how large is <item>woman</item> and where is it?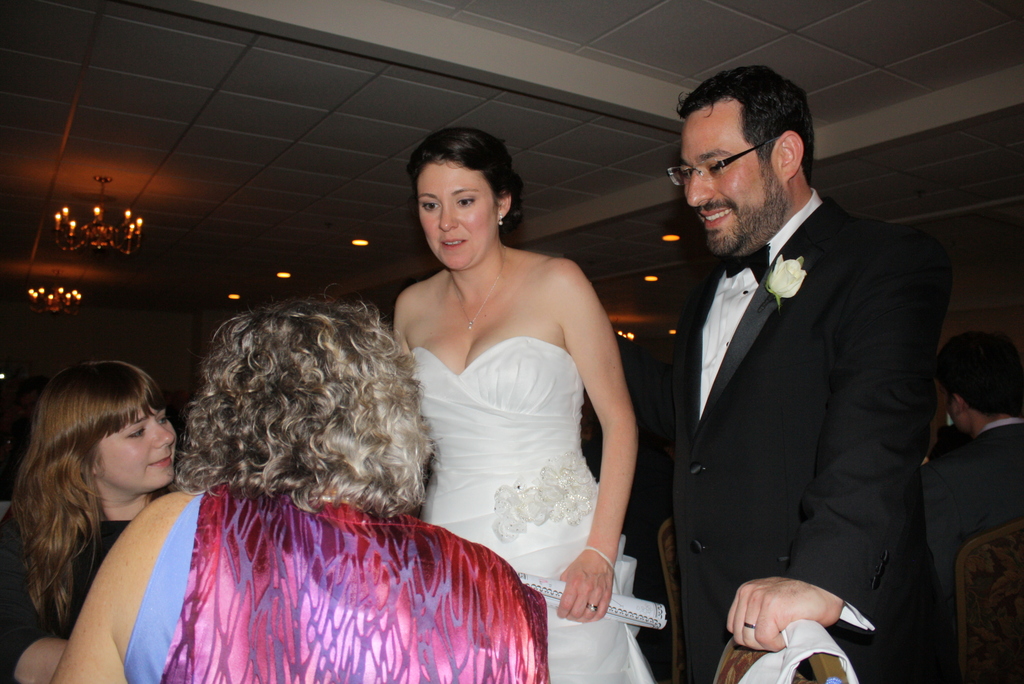
Bounding box: rect(0, 352, 180, 681).
